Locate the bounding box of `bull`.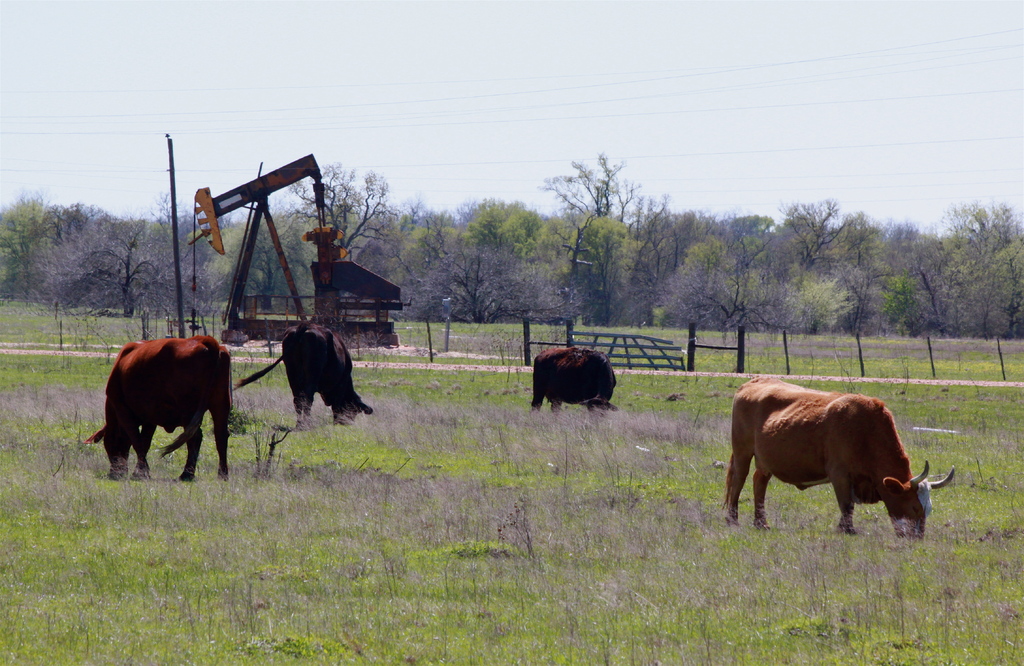
Bounding box: <region>79, 332, 238, 487</region>.
